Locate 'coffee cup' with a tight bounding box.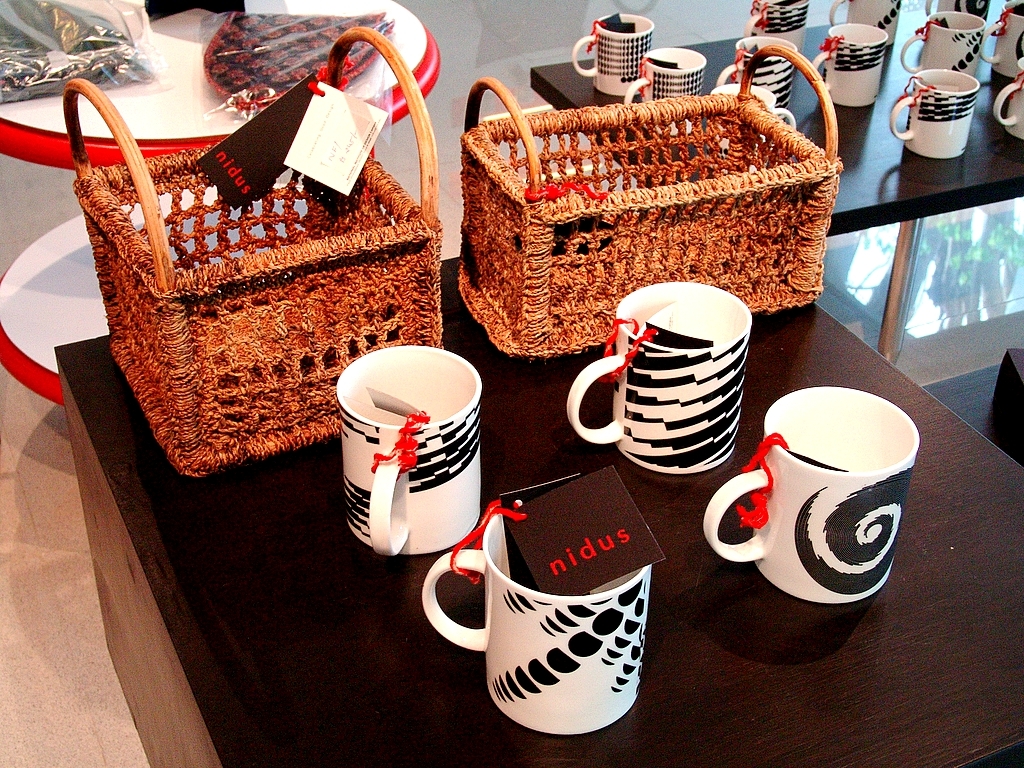
(x1=701, y1=383, x2=921, y2=608).
